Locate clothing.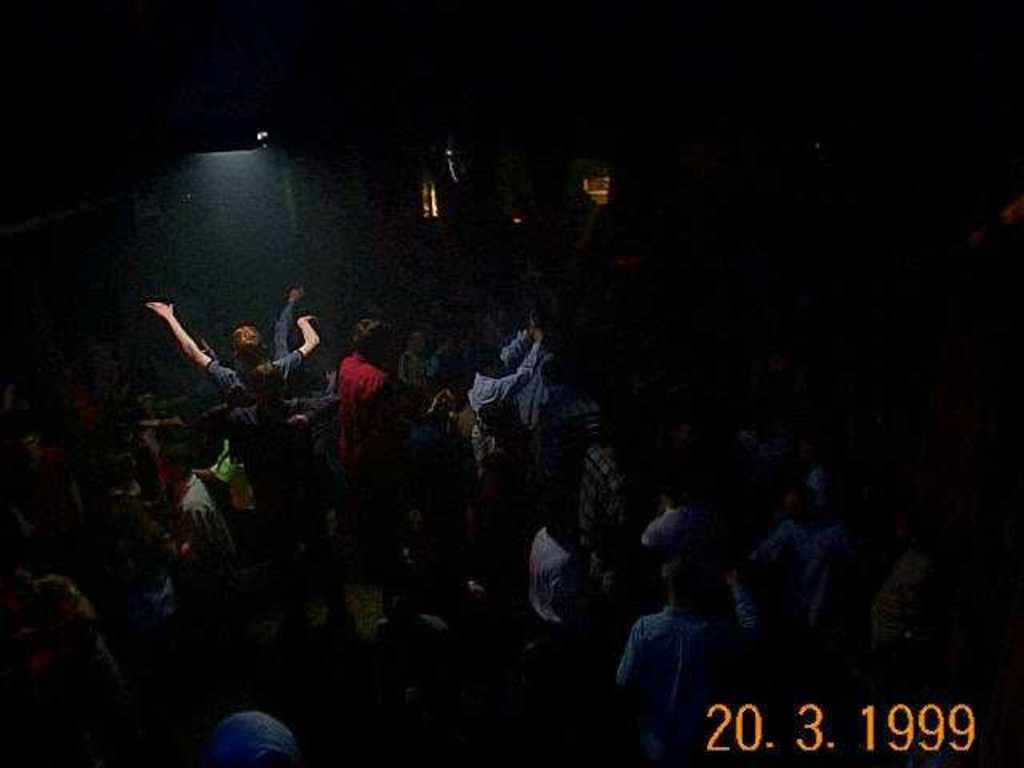
Bounding box: <box>333,339,410,534</box>.
